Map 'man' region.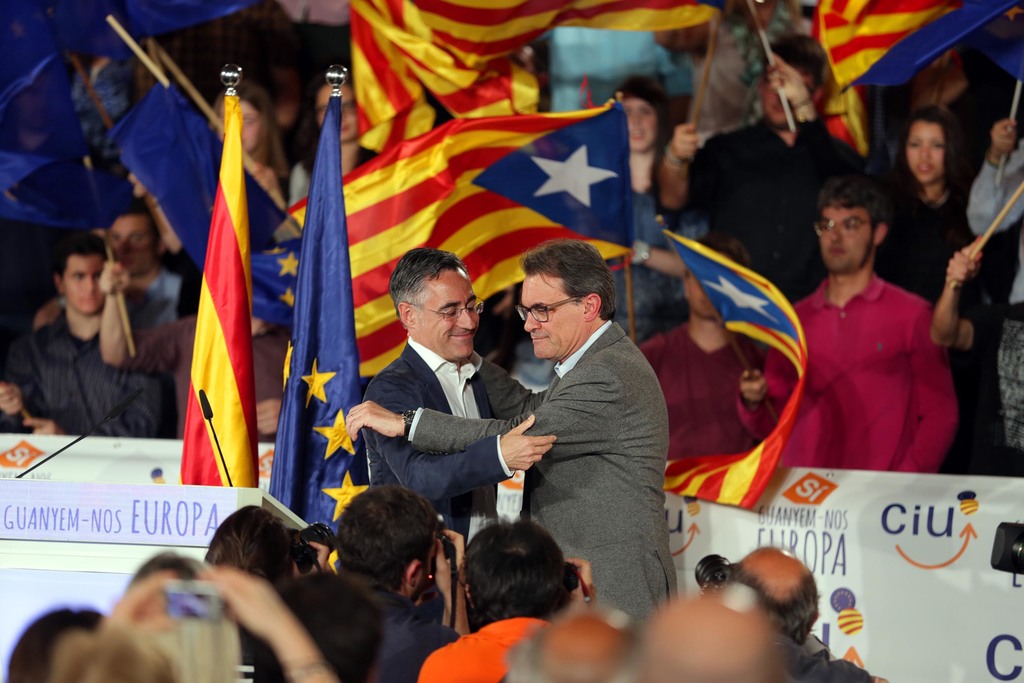
Mapped to x1=727 y1=544 x2=890 y2=682.
